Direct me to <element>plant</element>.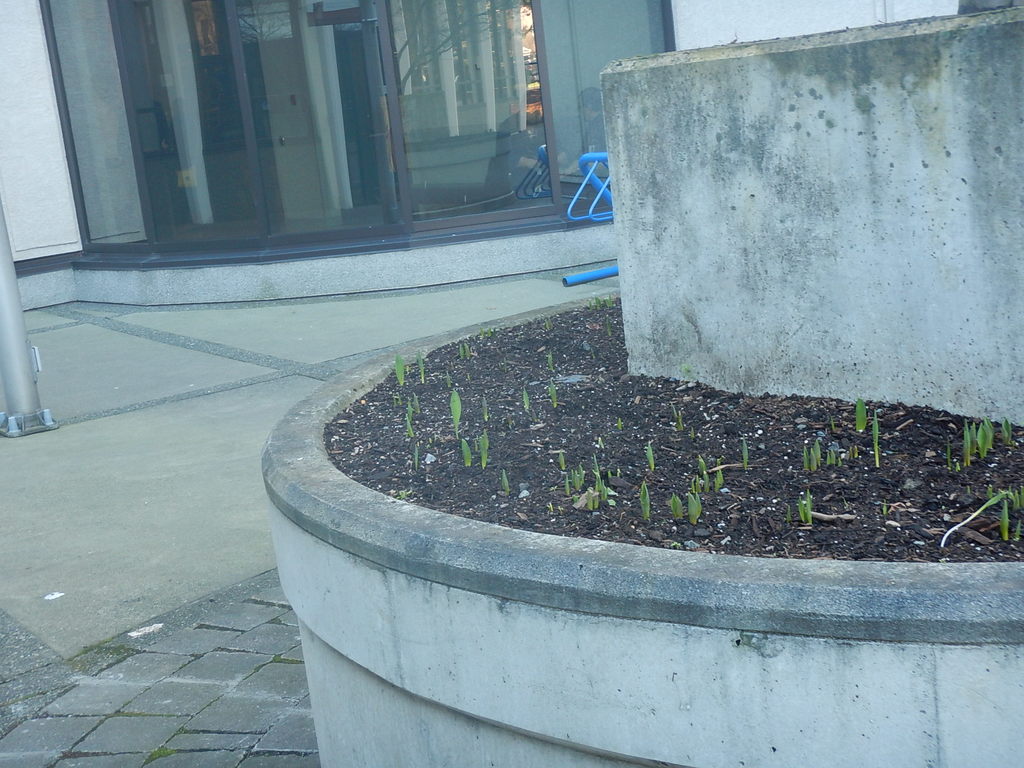
Direction: locate(686, 489, 698, 523).
